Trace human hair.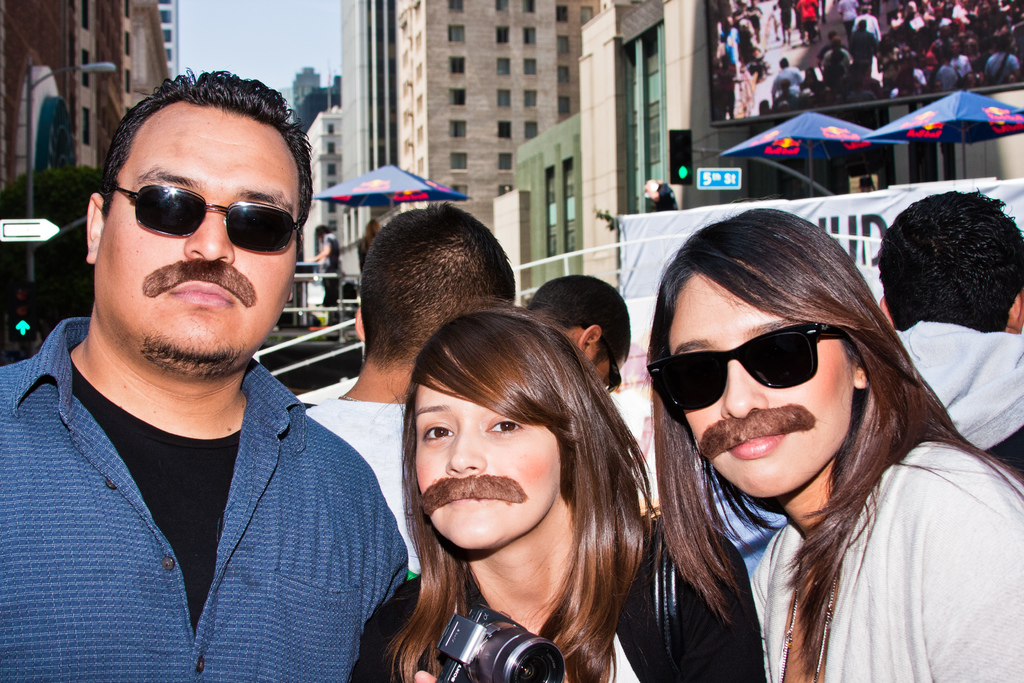
Traced to bbox=(643, 207, 1023, 682).
